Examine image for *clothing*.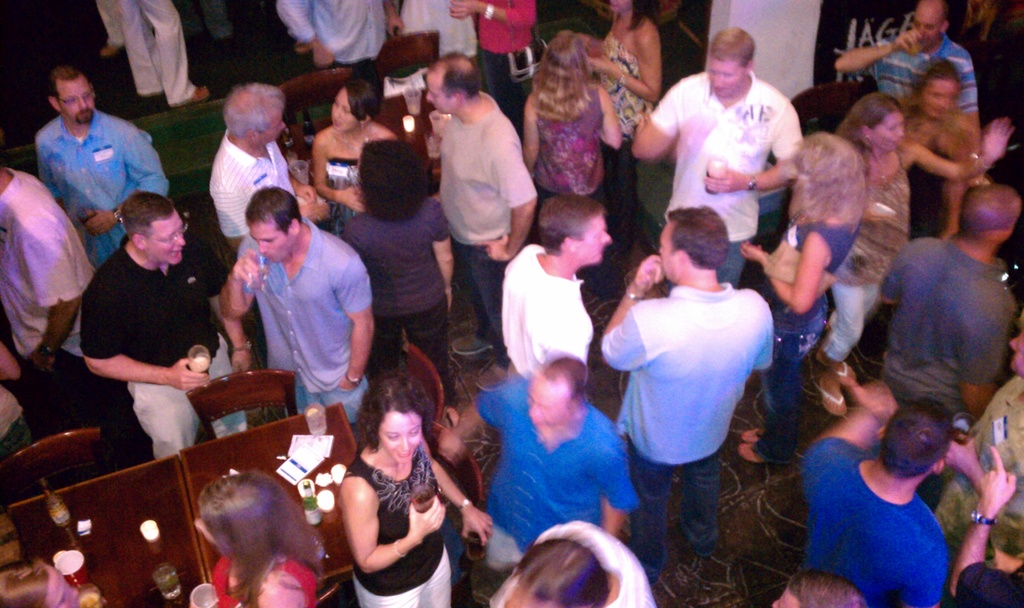
Examination result: bbox(482, 380, 646, 584).
